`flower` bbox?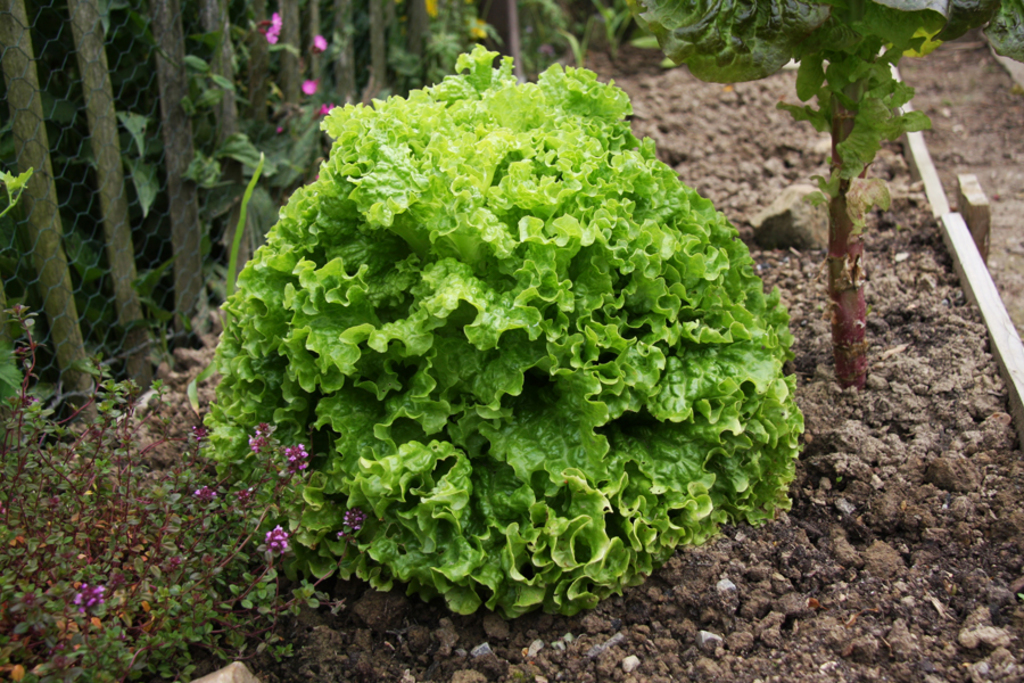
rect(279, 443, 315, 475)
